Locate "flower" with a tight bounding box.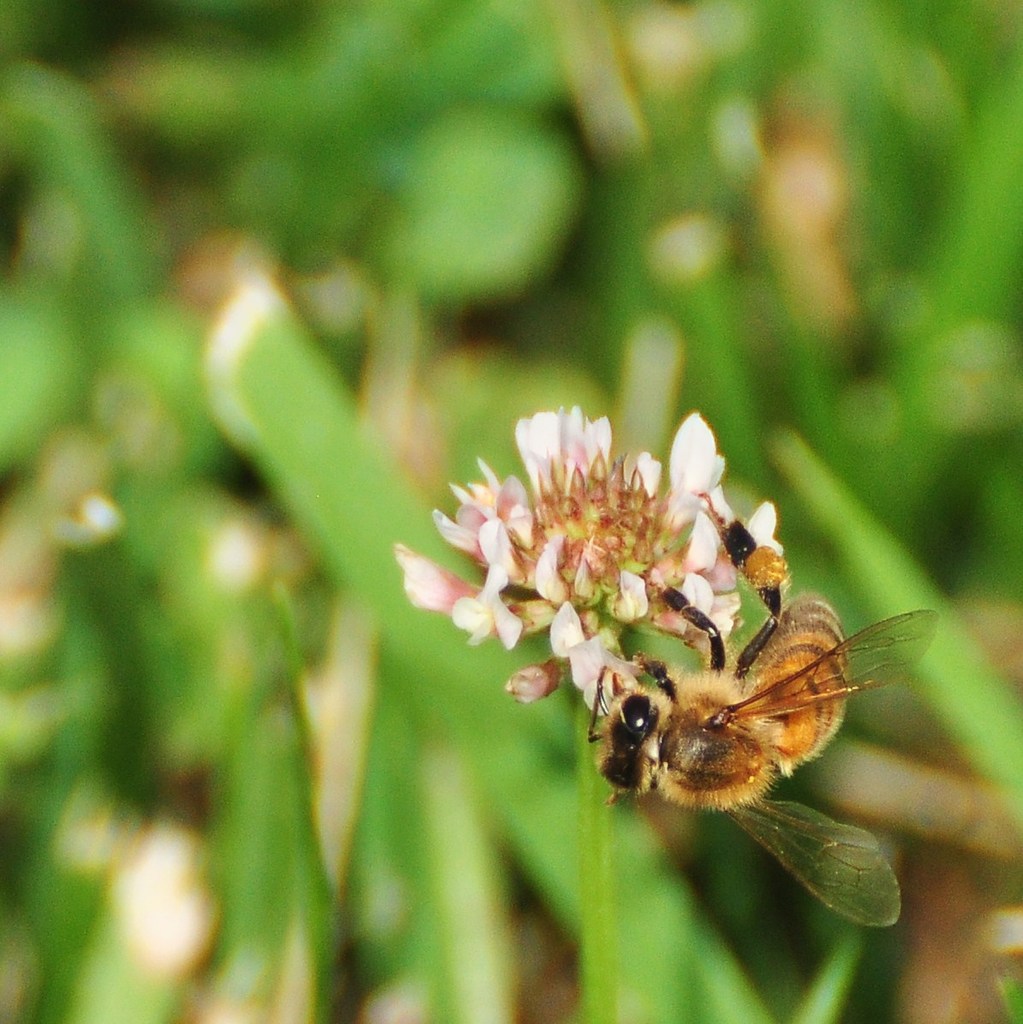
bbox=[388, 400, 810, 724].
